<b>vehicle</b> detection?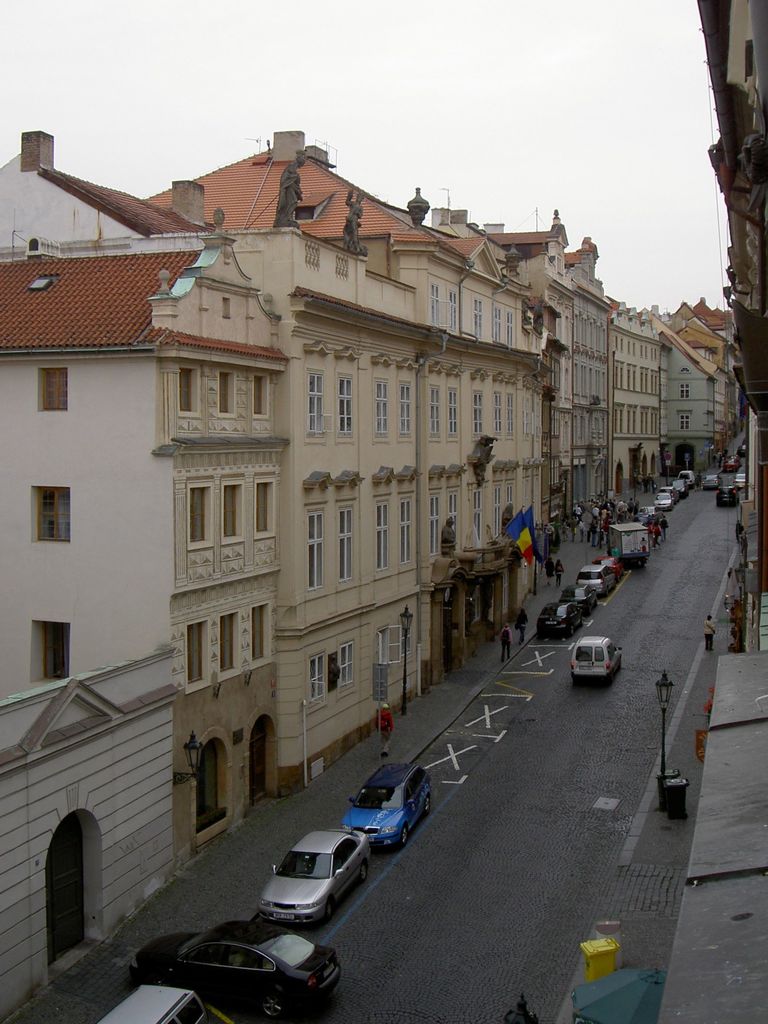
crop(578, 565, 618, 598)
